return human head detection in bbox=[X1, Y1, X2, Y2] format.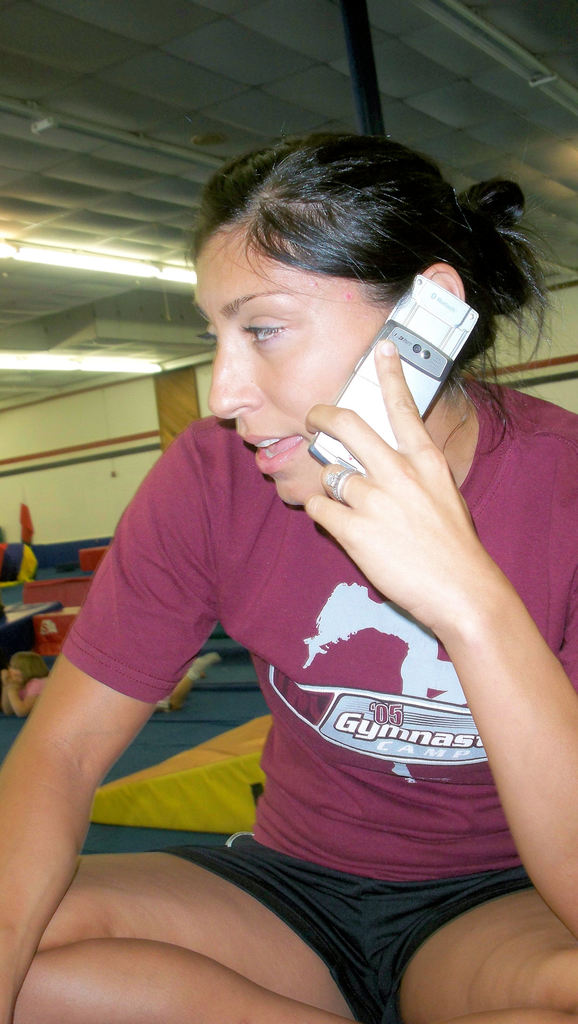
bbox=[174, 118, 491, 466].
